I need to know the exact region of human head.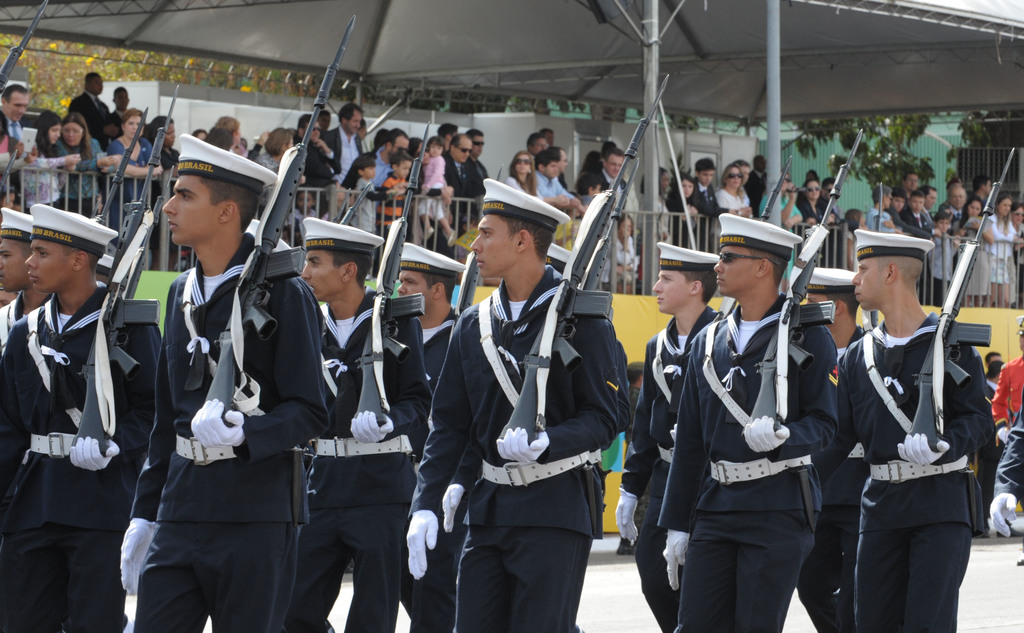
Region: 354:151:378:182.
